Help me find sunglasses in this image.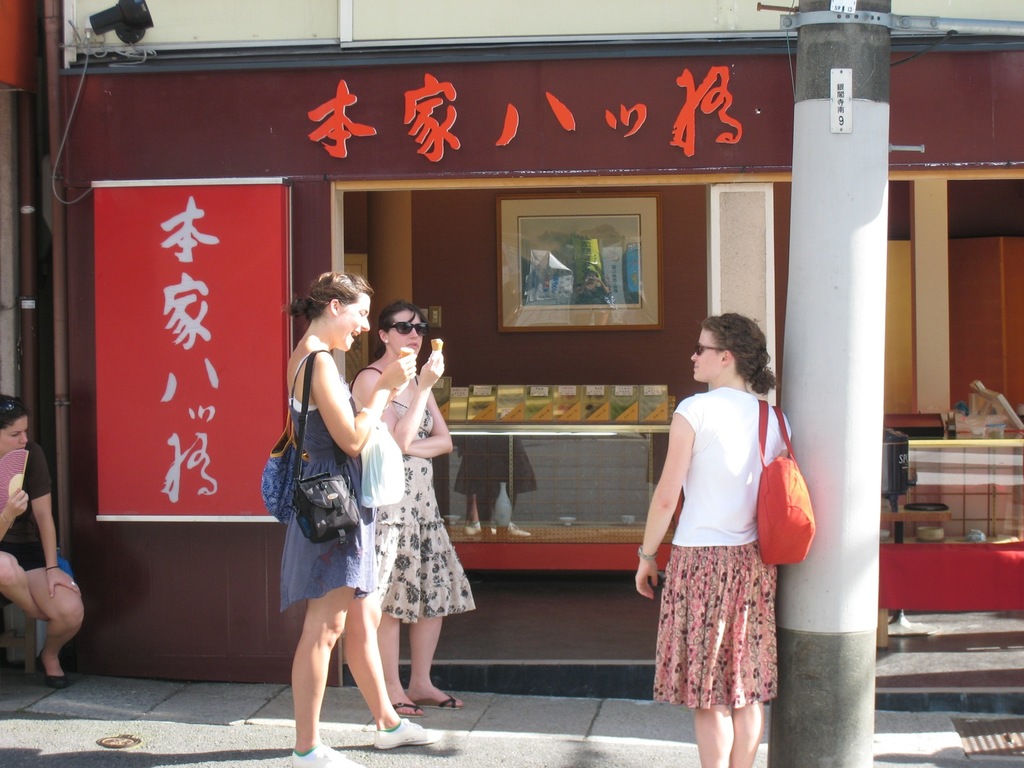
Found it: (690,339,735,362).
